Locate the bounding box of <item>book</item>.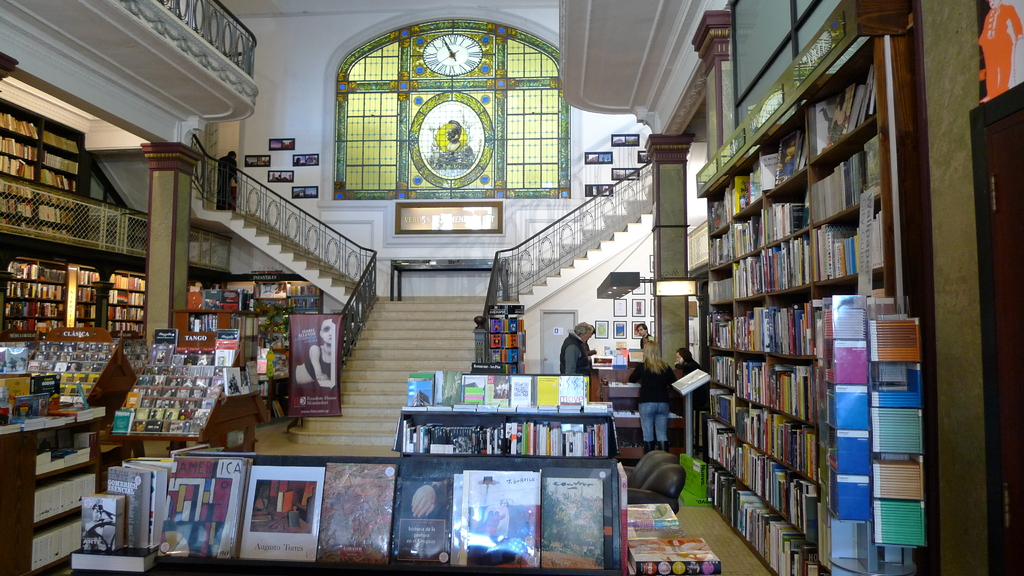
Bounding box: bbox(624, 531, 719, 572).
